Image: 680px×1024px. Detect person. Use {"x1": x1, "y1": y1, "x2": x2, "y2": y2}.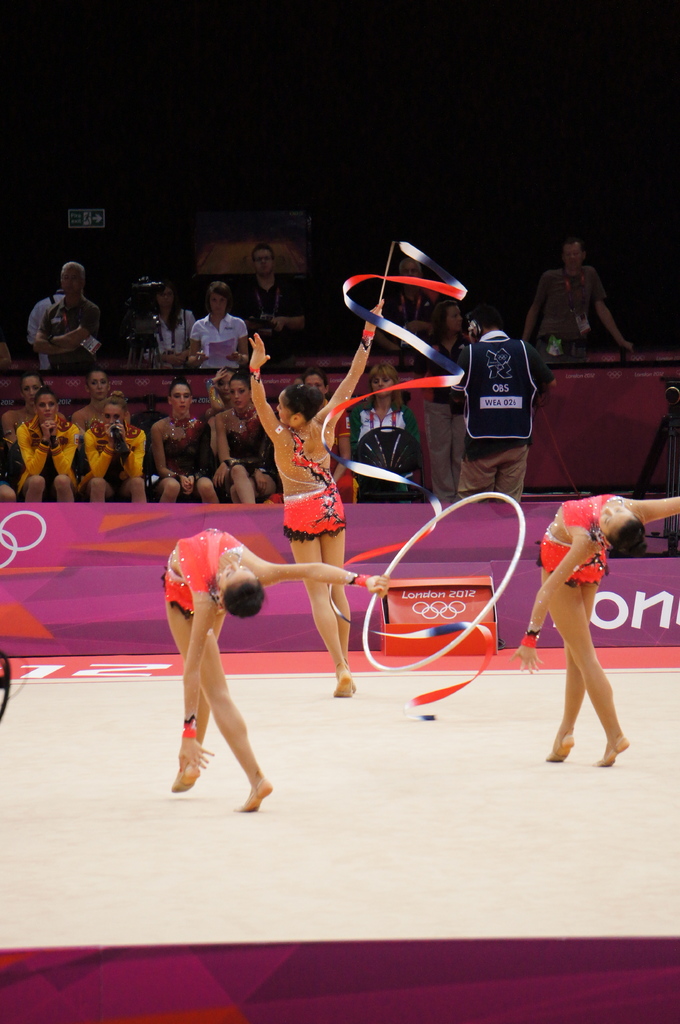
{"x1": 12, "y1": 384, "x2": 84, "y2": 505}.
